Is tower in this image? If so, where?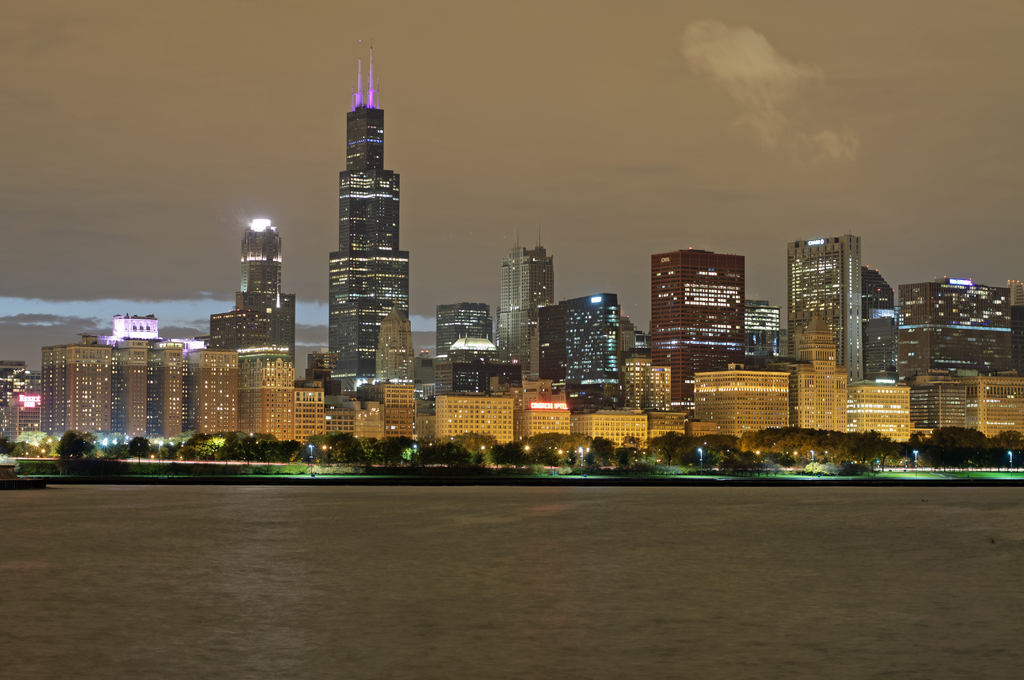
Yes, at [left=500, top=225, right=554, bottom=379].
